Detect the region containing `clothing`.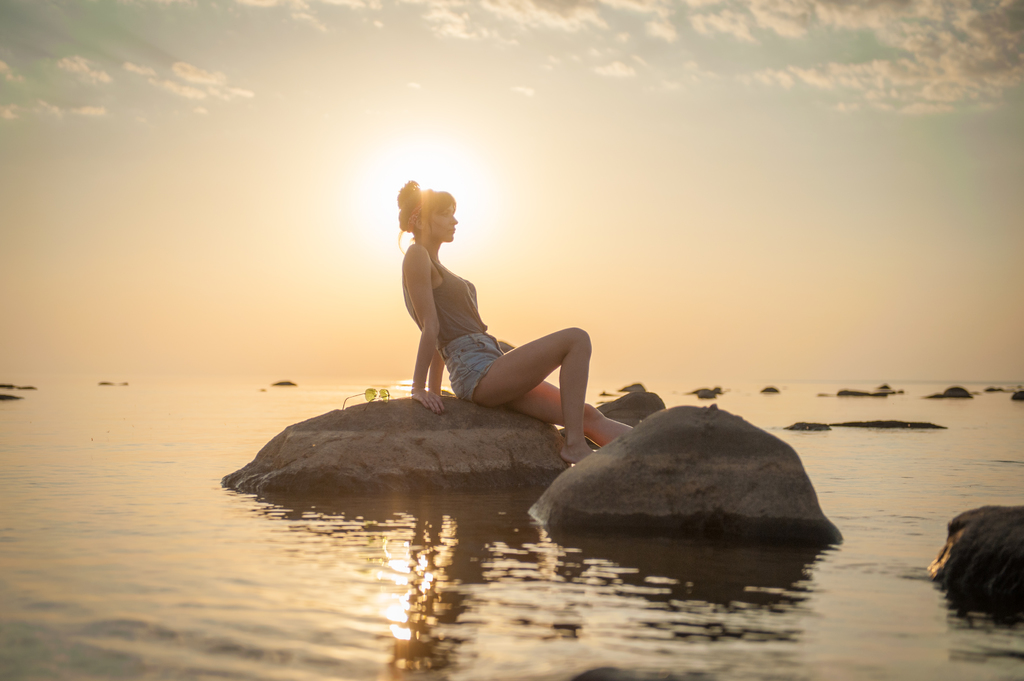
Rect(397, 221, 531, 389).
